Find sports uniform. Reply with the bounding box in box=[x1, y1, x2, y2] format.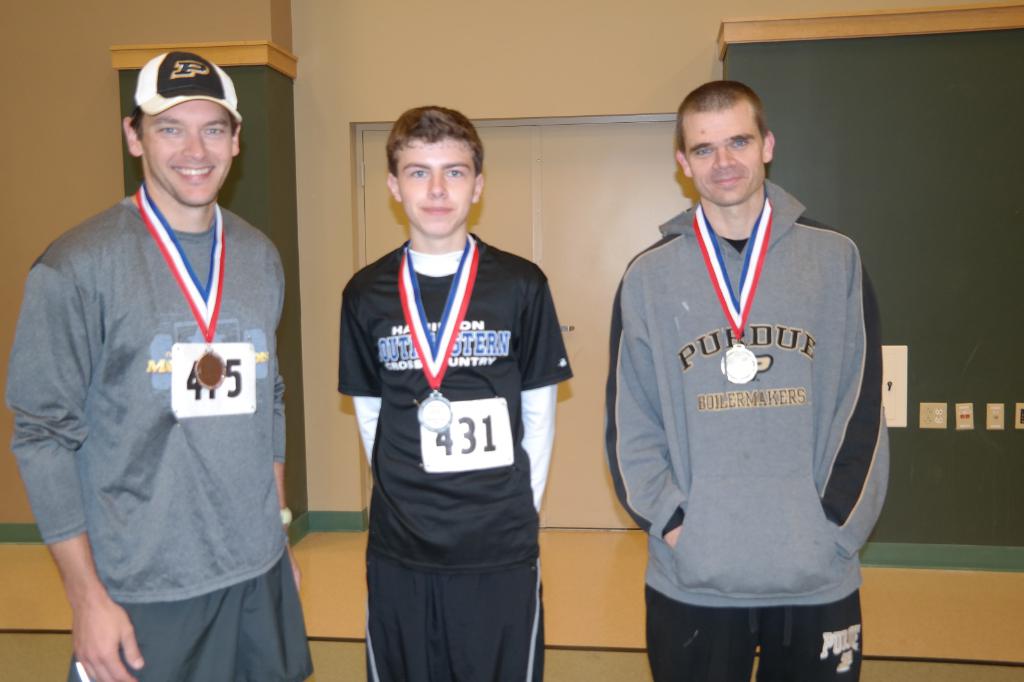
box=[1, 189, 318, 681].
